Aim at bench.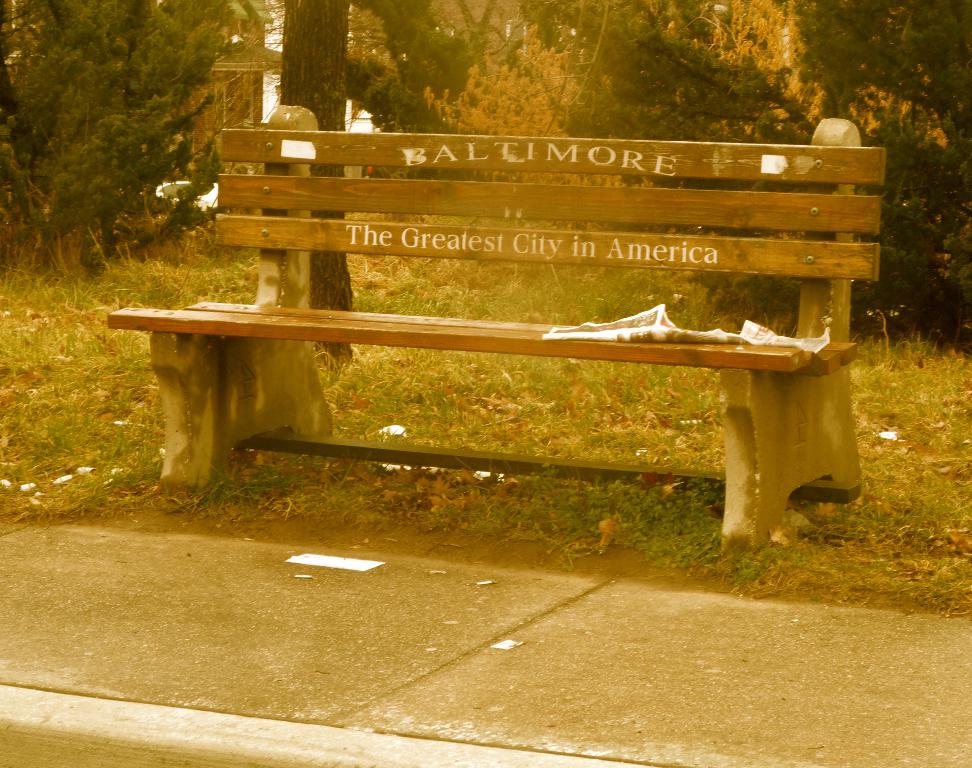
Aimed at 104:125:874:560.
